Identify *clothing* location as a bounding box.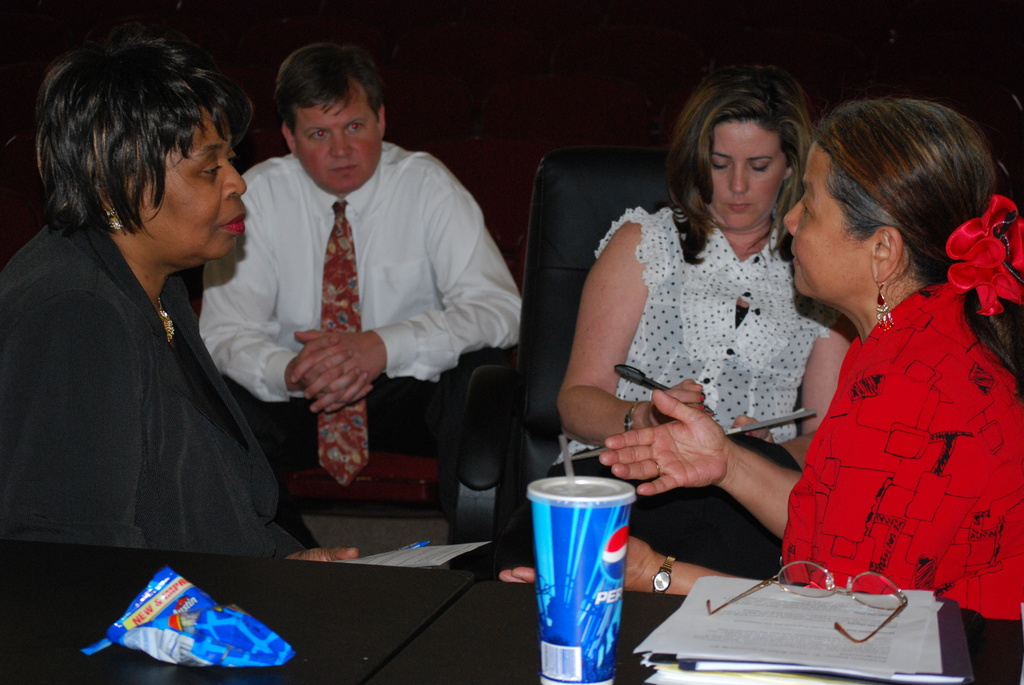
region(767, 266, 1023, 672).
